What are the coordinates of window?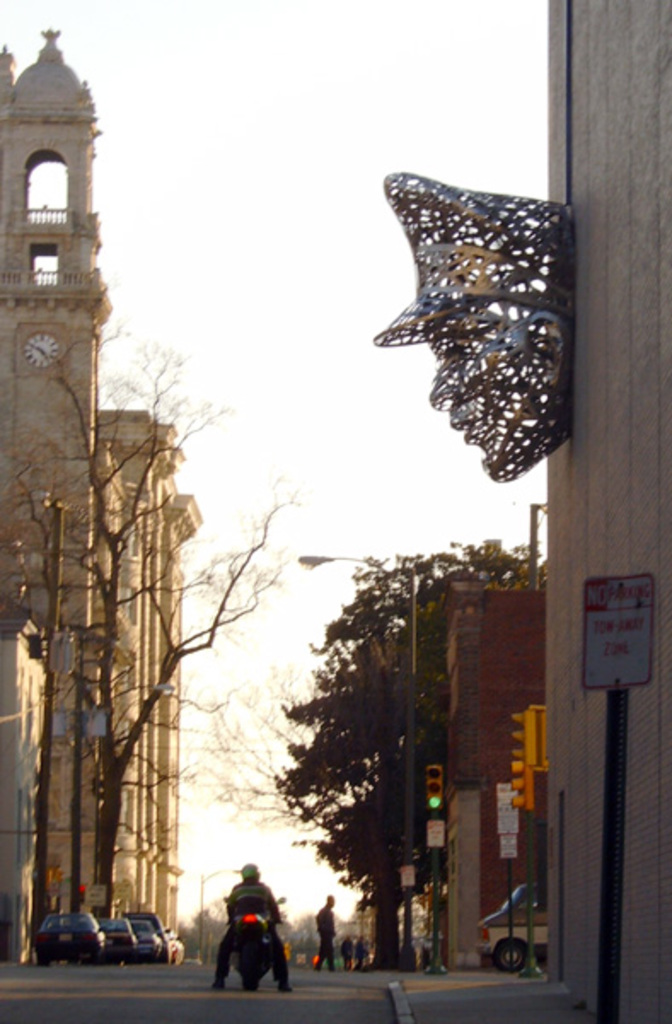
(123,657,143,705).
